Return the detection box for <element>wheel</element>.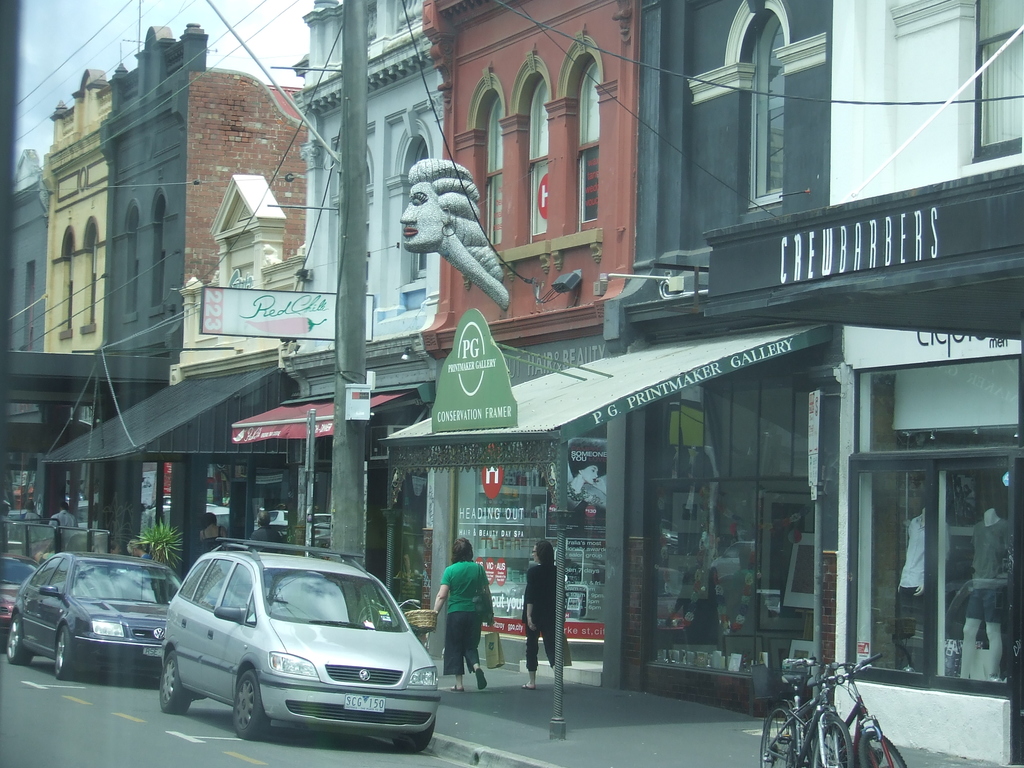
x1=81, y1=587, x2=103, y2=596.
